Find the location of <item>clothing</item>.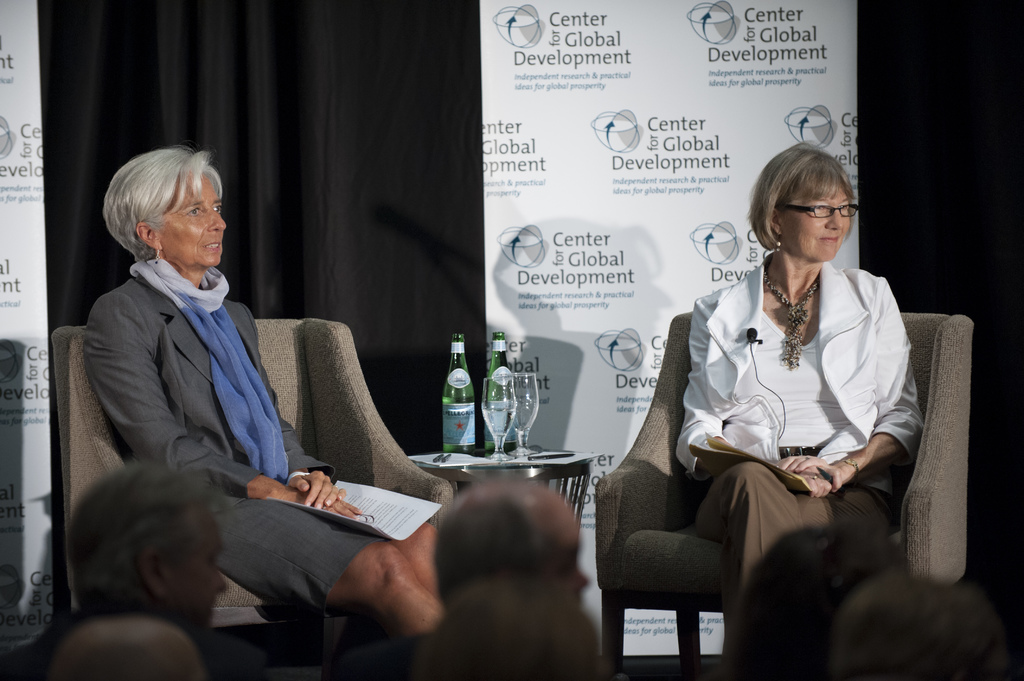
Location: Rect(82, 249, 408, 613).
